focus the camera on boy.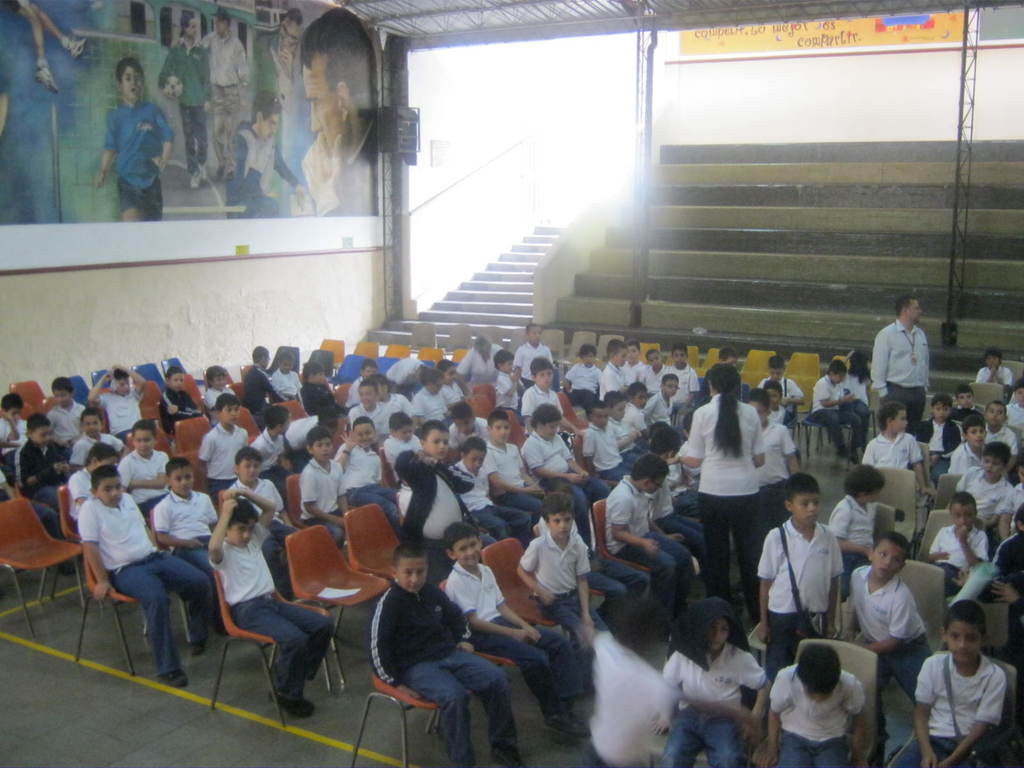
Focus region: rect(86, 362, 144, 442).
